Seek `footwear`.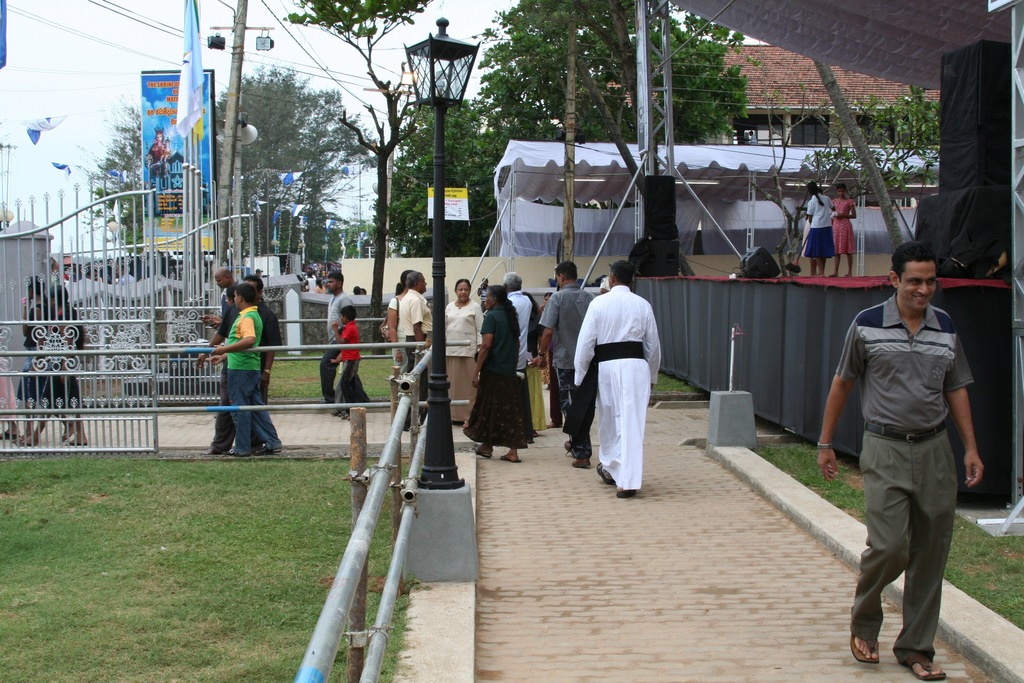
x1=567 y1=440 x2=576 y2=456.
